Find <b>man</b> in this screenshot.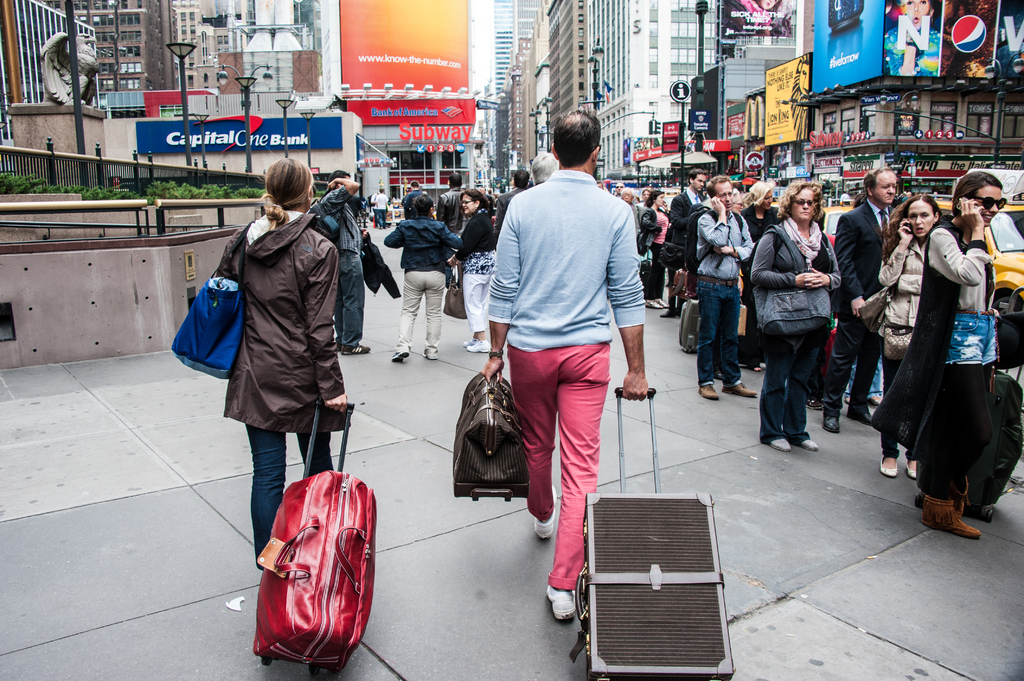
The bounding box for <b>man</b> is 529:151:563:188.
